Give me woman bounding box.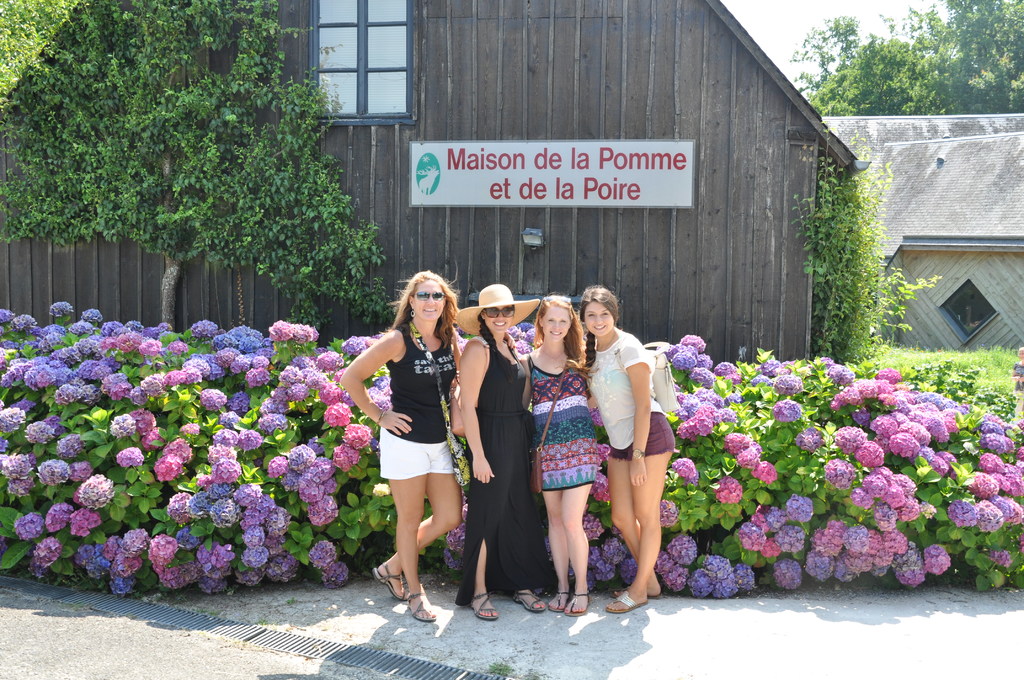
<bbox>348, 258, 472, 604</bbox>.
